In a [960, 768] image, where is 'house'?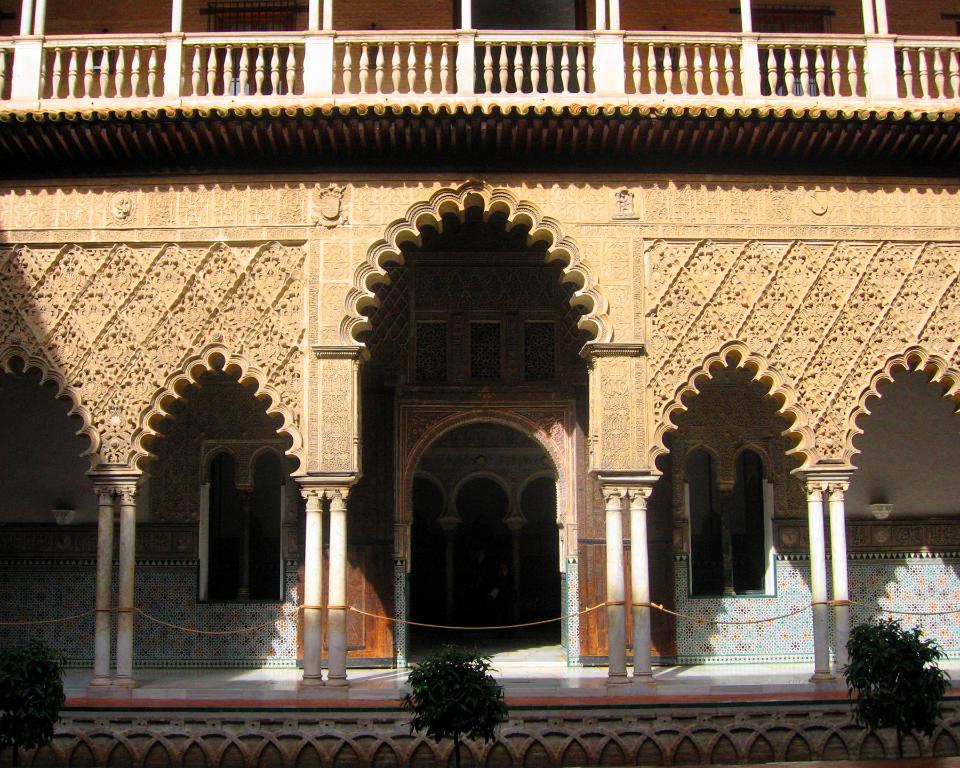
bbox=(22, 0, 959, 757).
